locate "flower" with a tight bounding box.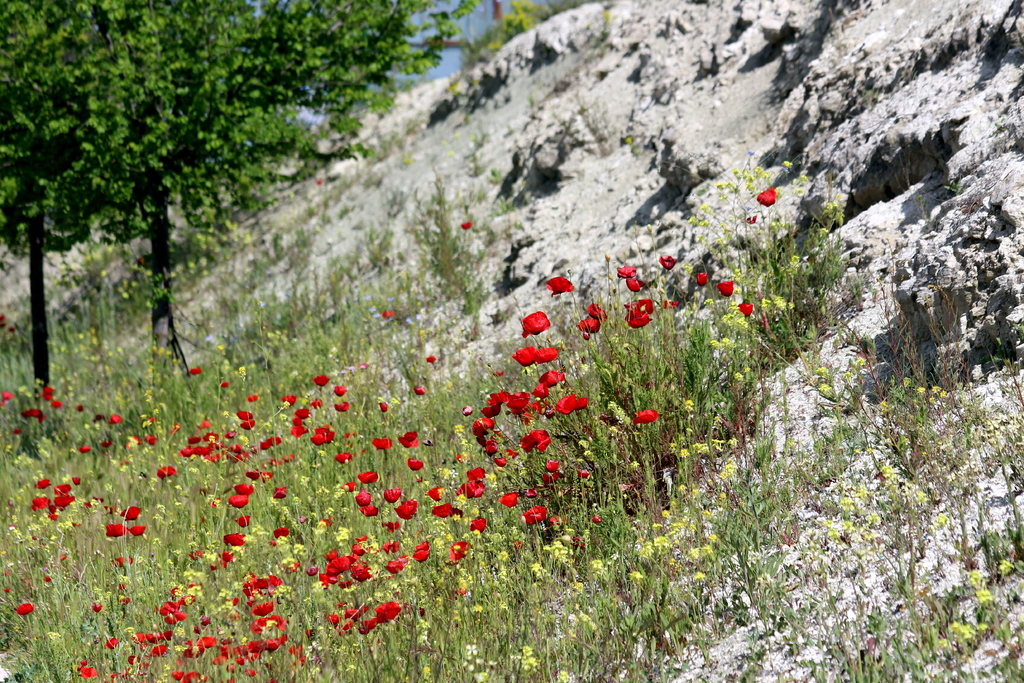
[x1=130, y1=524, x2=145, y2=536].
